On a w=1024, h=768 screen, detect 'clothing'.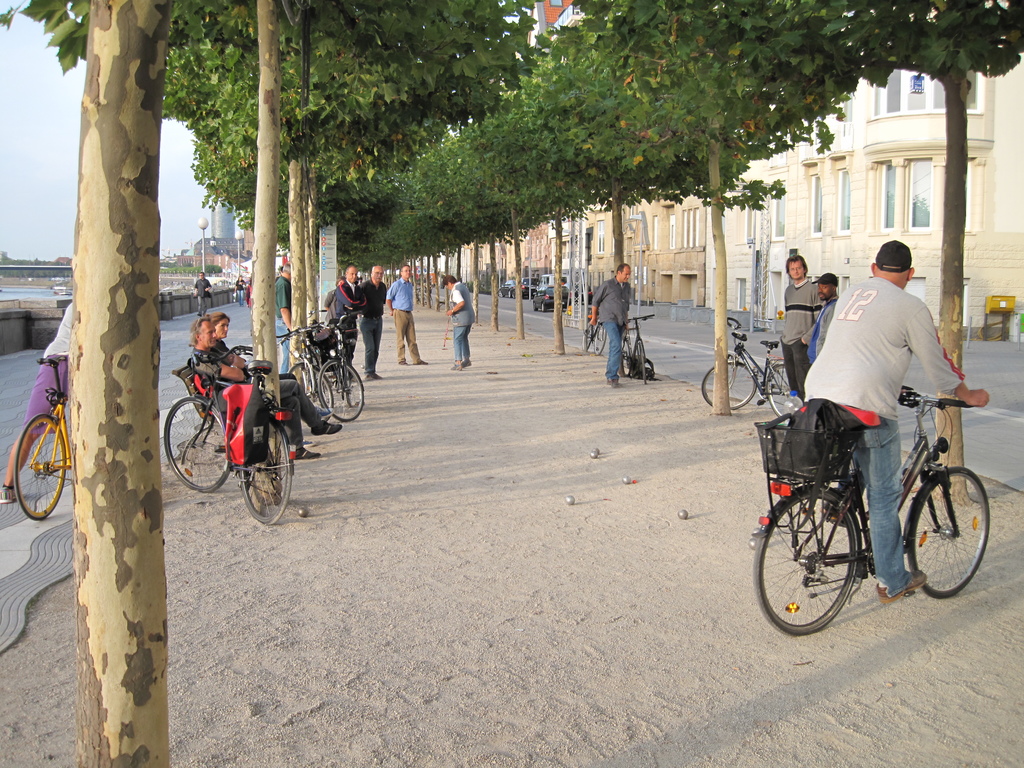
x1=213, y1=340, x2=298, y2=380.
